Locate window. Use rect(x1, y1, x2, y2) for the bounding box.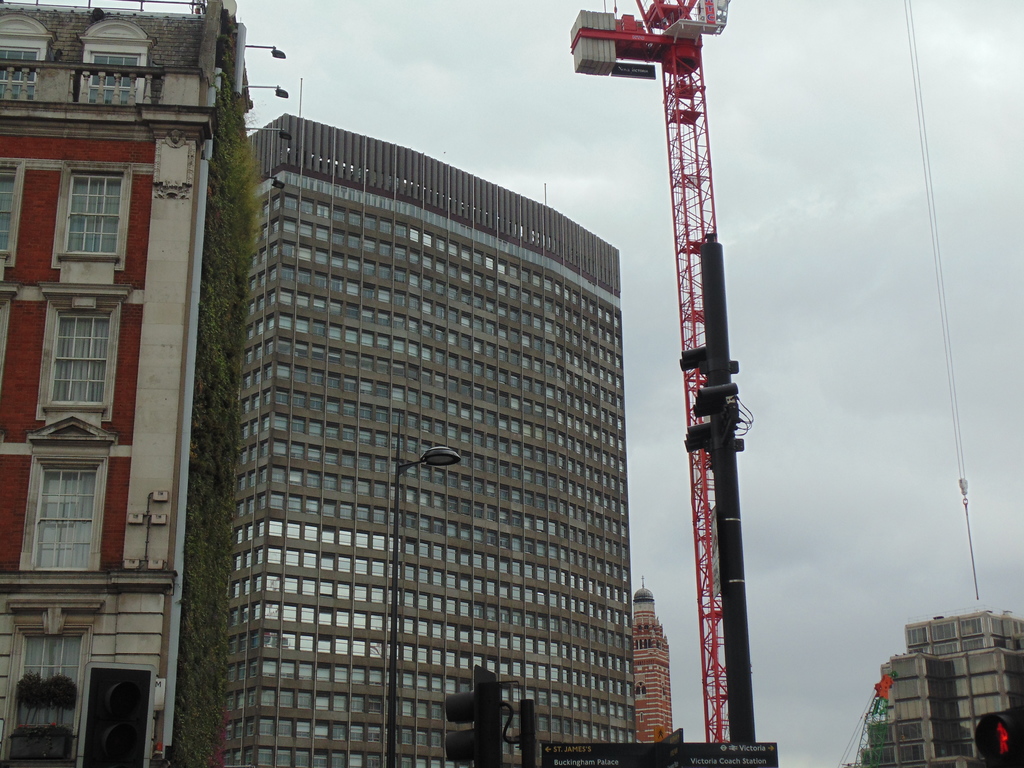
rect(268, 545, 281, 564).
